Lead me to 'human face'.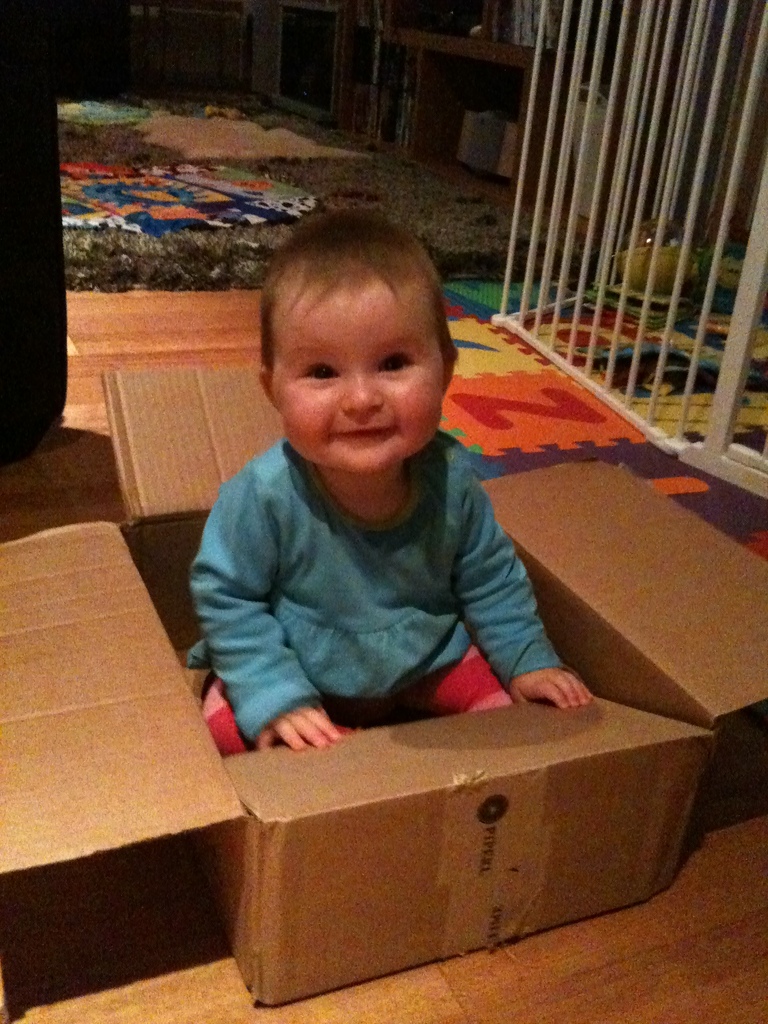
Lead to bbox=[265, 246, 454, 476].
